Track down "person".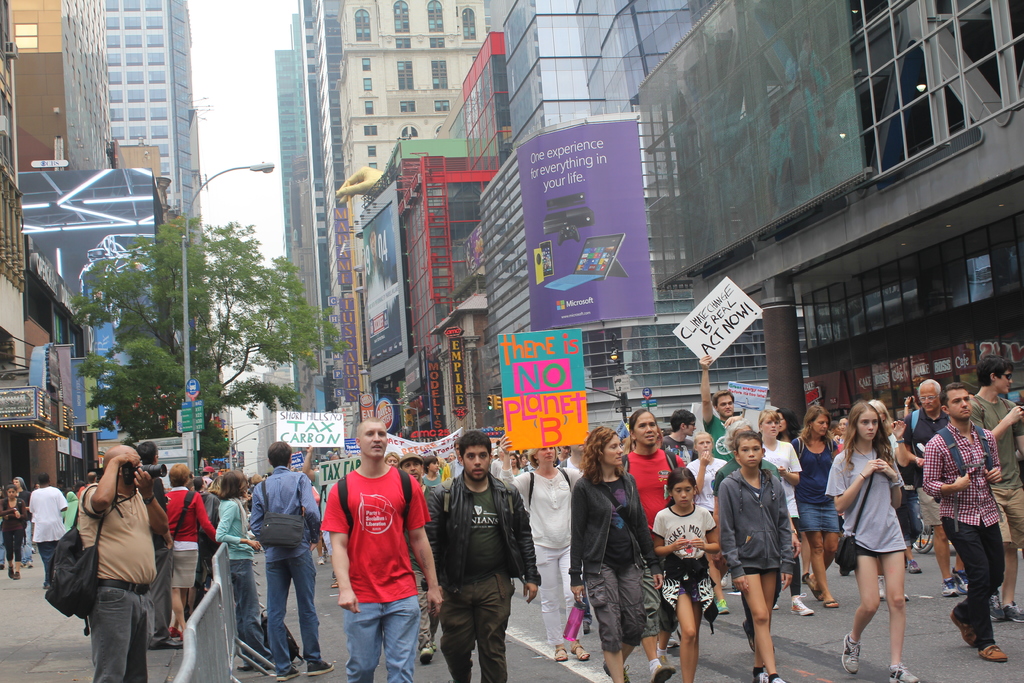
Tracked to left=323, top=416, right=420, bottom=680.
